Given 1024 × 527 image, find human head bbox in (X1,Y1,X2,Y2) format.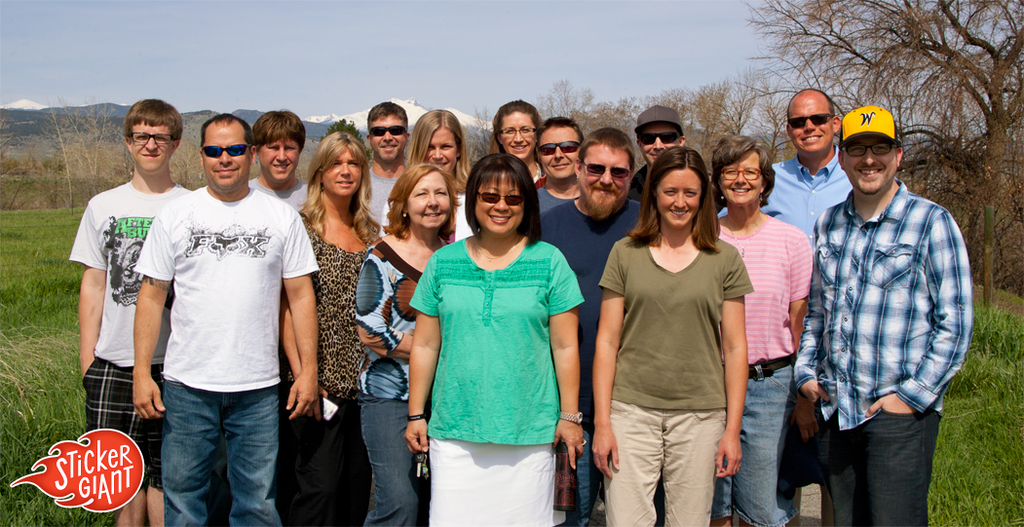
(365,99,405,162).
